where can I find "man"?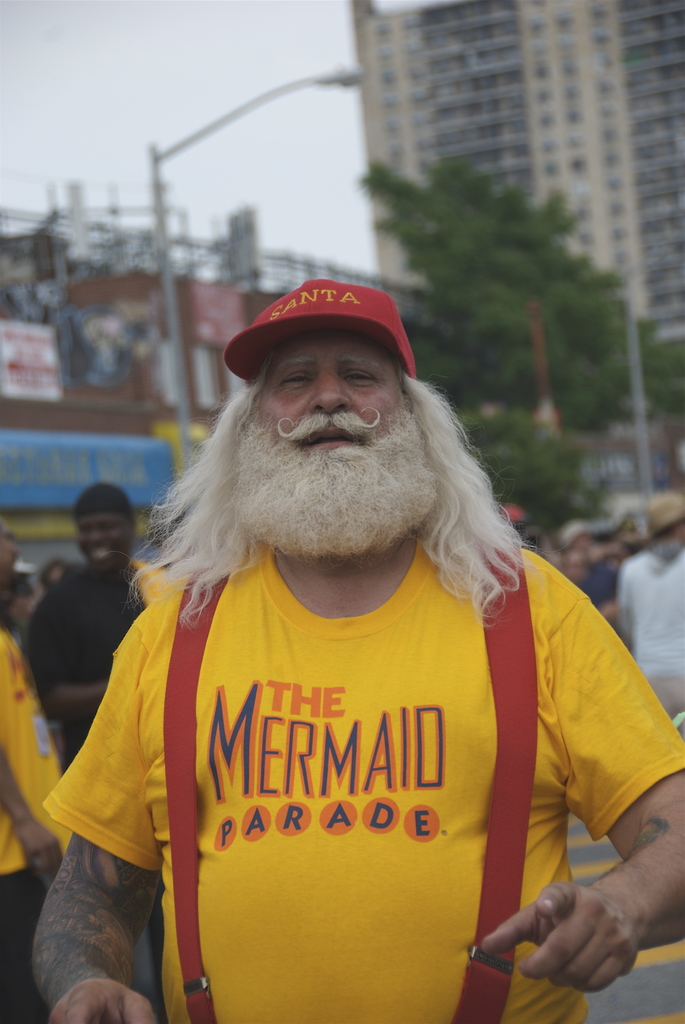
You can find it at 55, 260, 645, 985.
